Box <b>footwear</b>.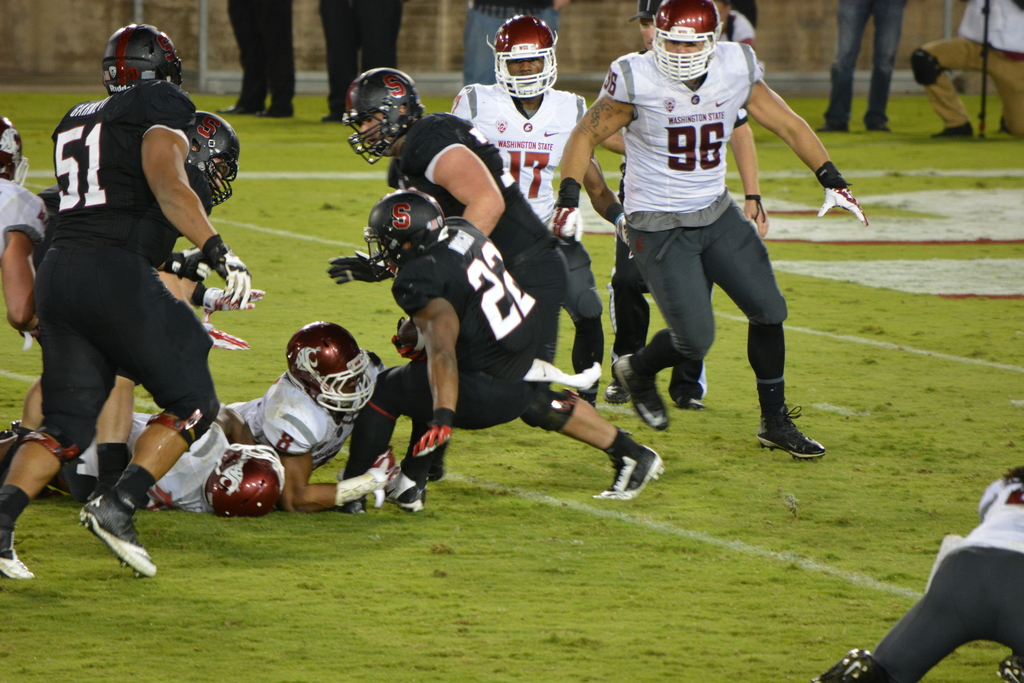
bbox=[378, 475, 431, 509].
